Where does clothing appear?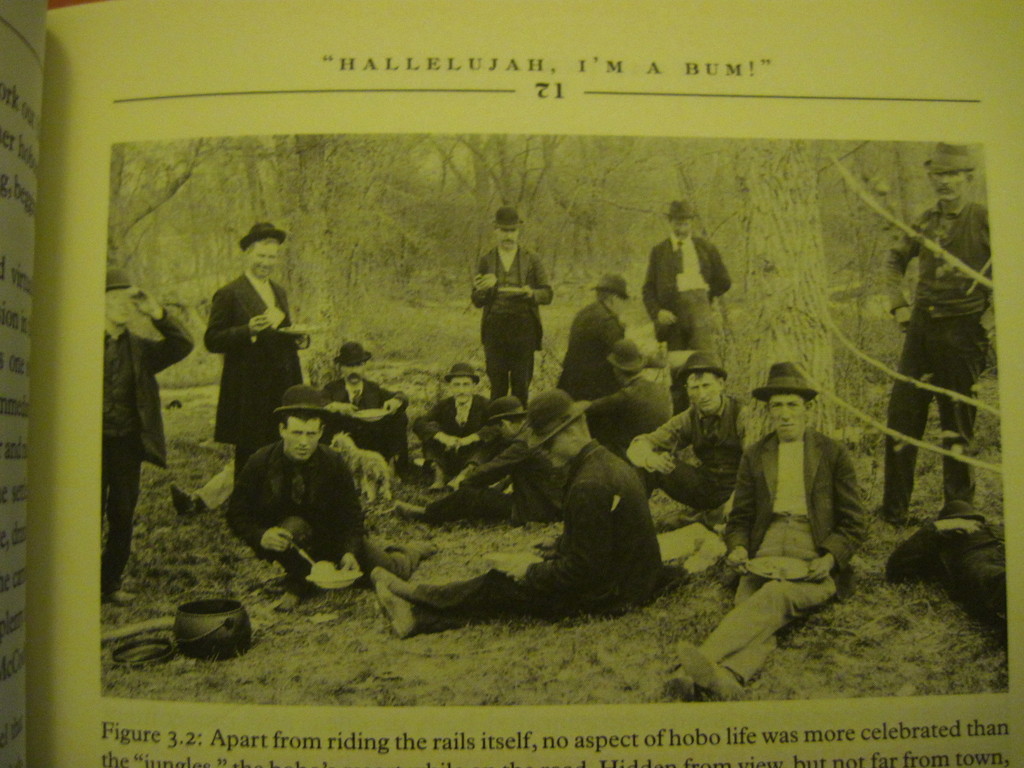
Appears at box=[628, 397, 749, 514].
